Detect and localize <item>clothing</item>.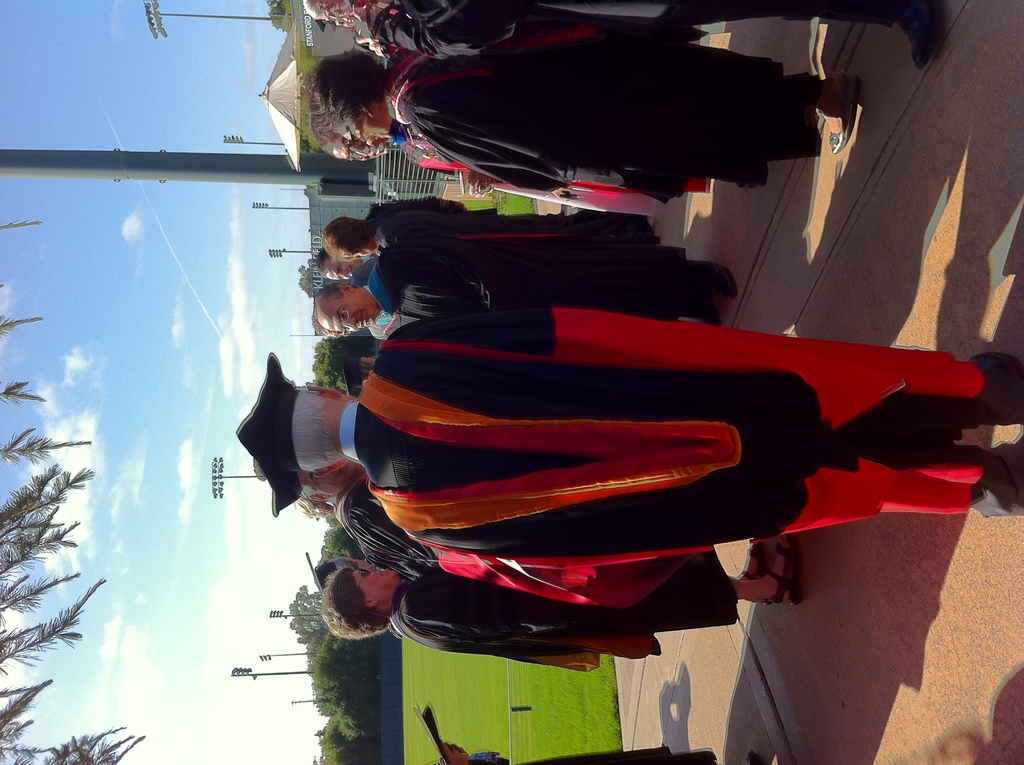
Localized at <region>308, 246, 943, 634</region>.
